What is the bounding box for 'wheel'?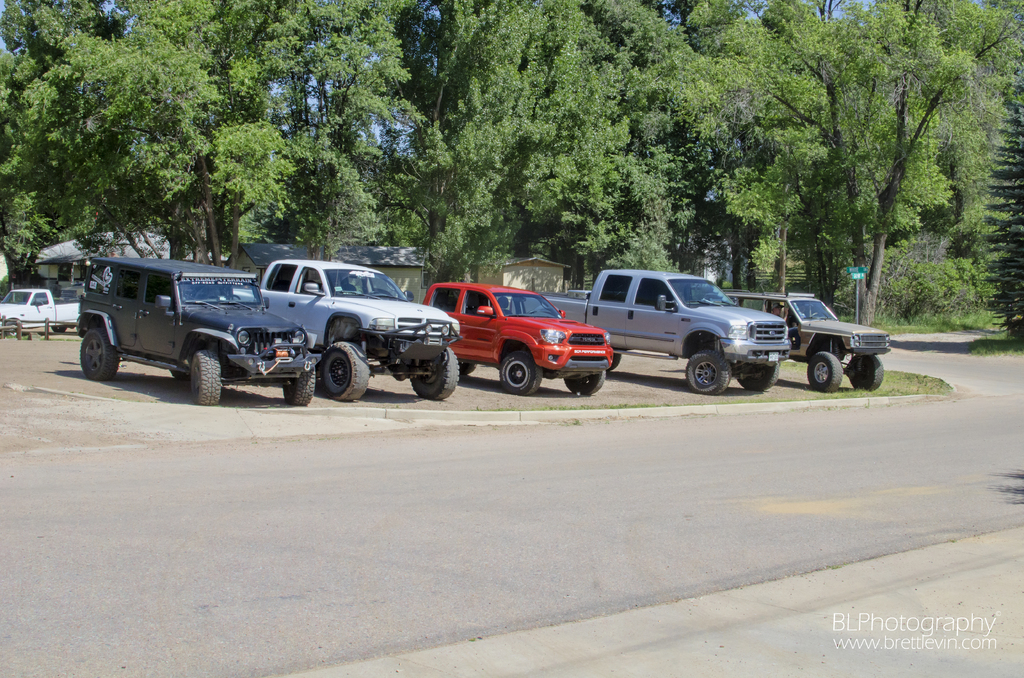
box(605, 355, 621, 371).
